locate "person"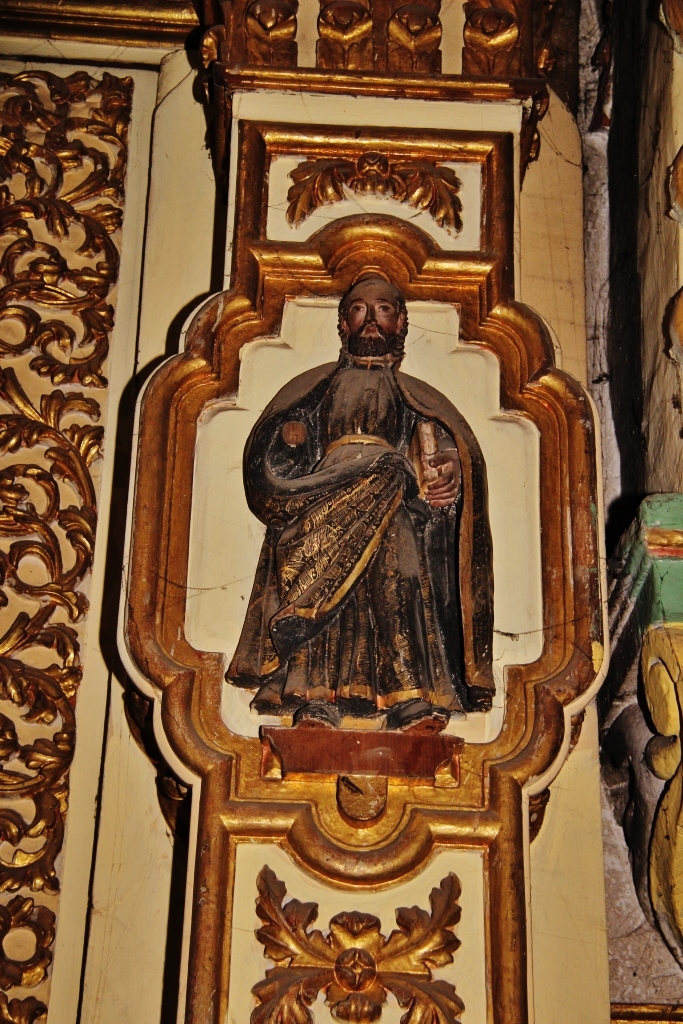
{"x1": 223, "y1": 275, "x2": 493, "y2": 736}
